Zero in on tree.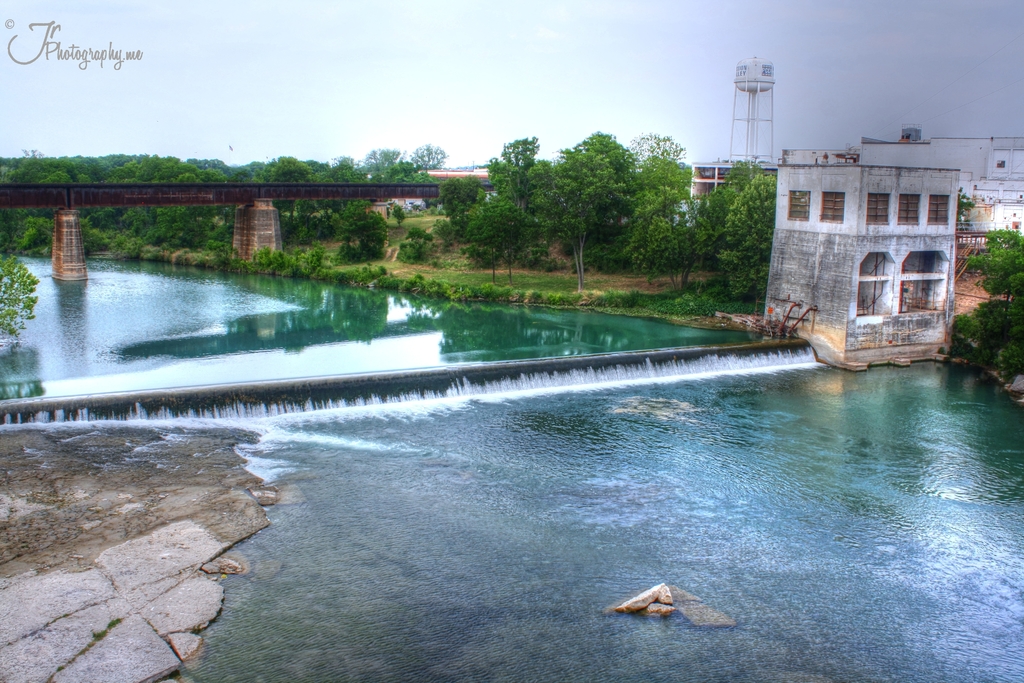
Zeroed in: bbox=(408, 144, 442, 185).
